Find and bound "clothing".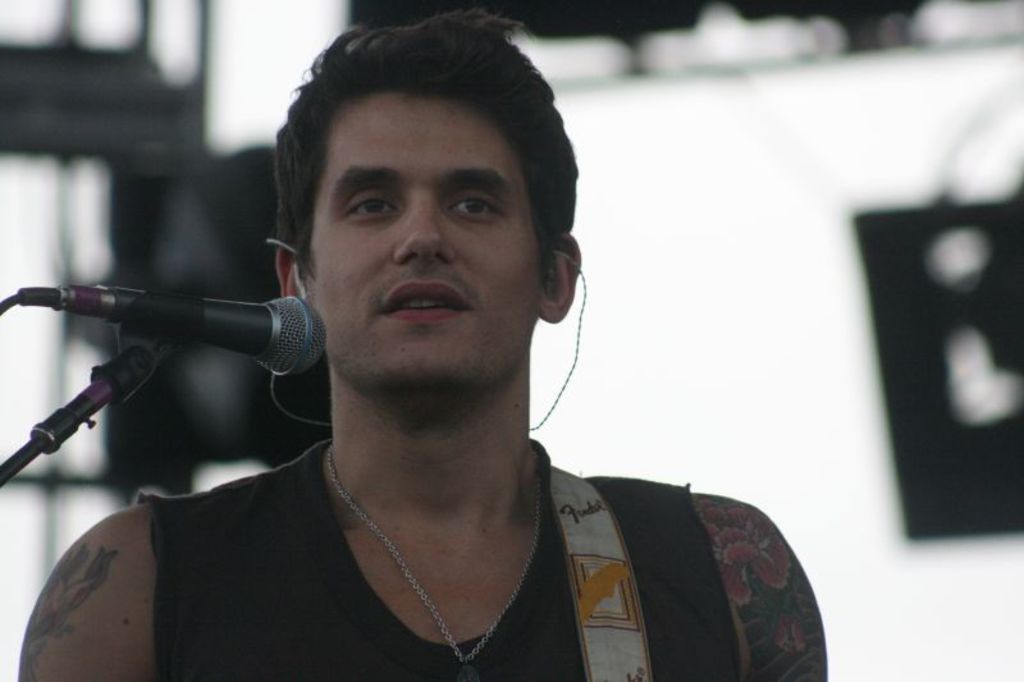
Bound: select_region(133, 434, 740, 681).
